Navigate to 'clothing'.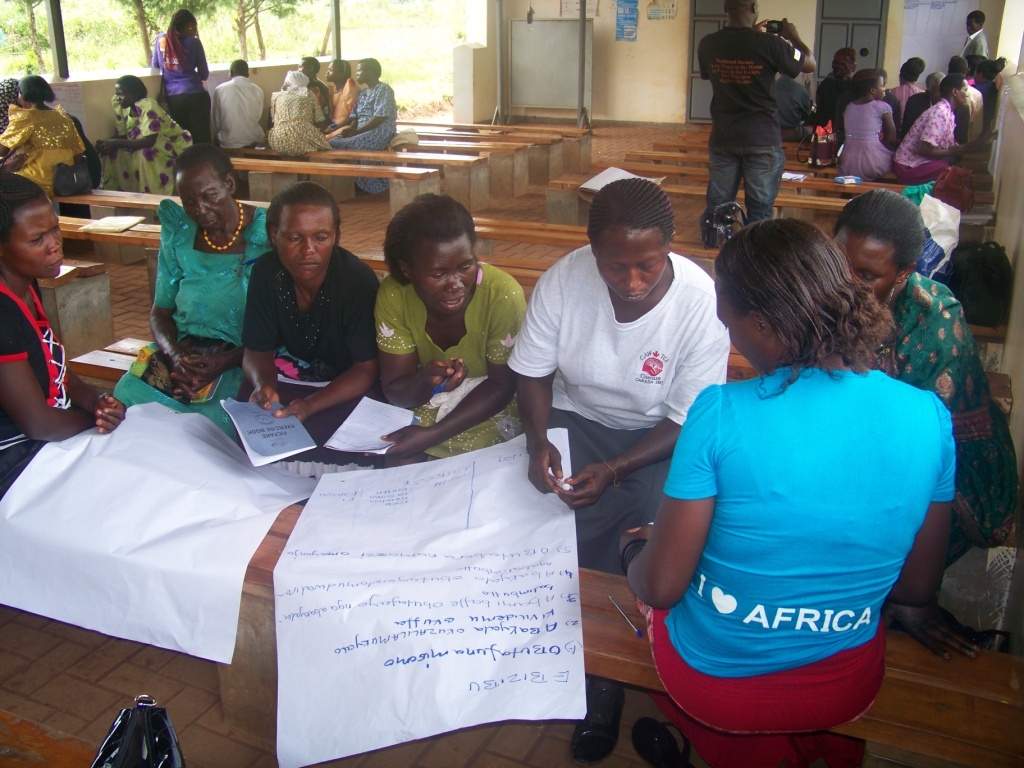
Navigation target: <box>0,279,84,500</box>.
